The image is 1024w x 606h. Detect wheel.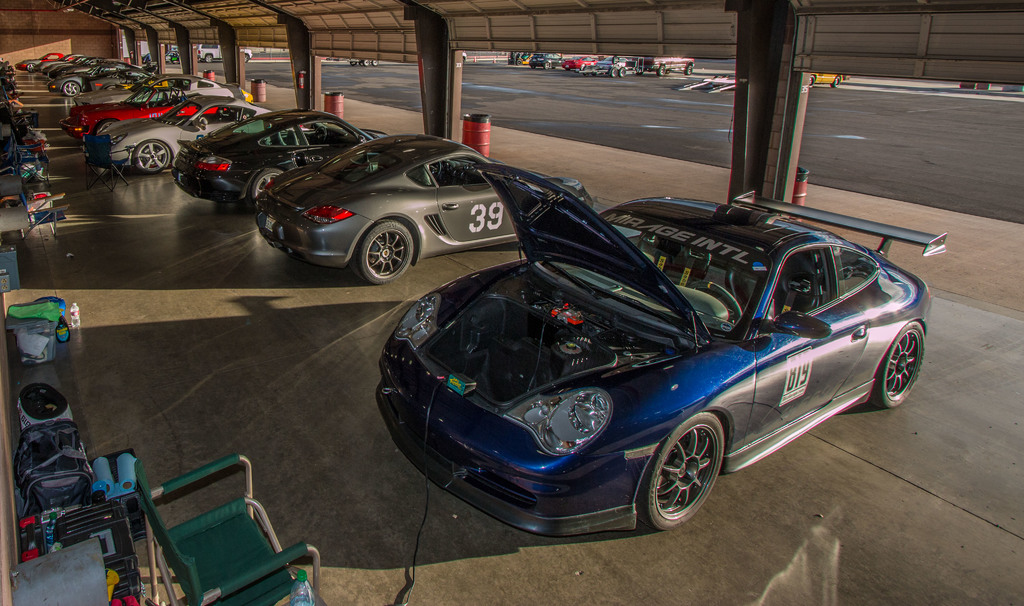
Detection: (left=658, top=65, right=664, bottom=74).
